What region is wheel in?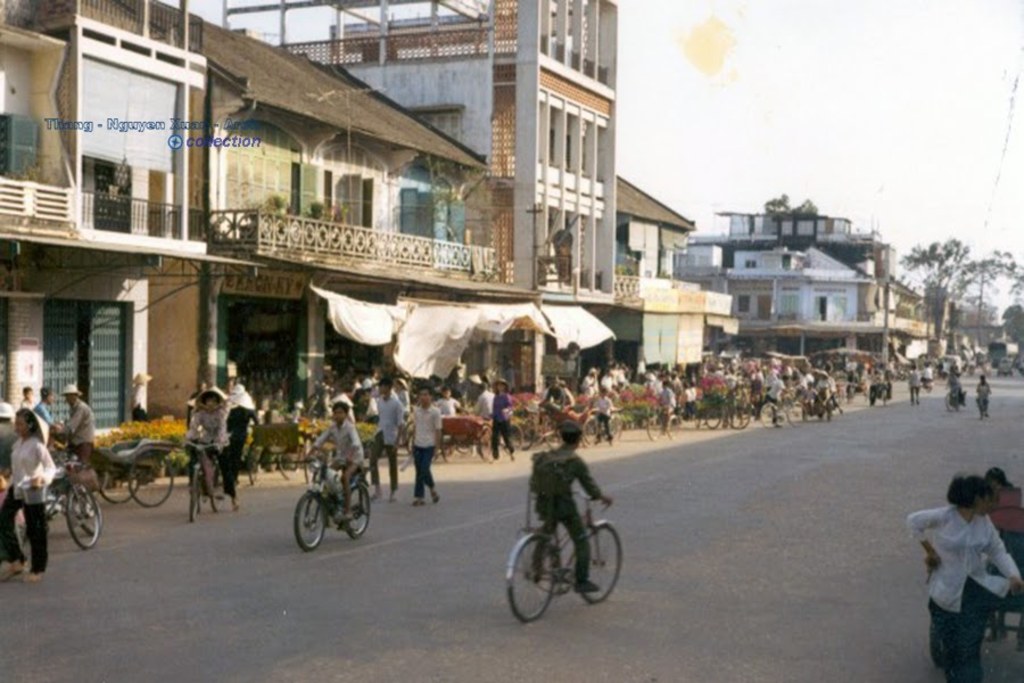
[left=644, top=403, right=662, bottom=437].
